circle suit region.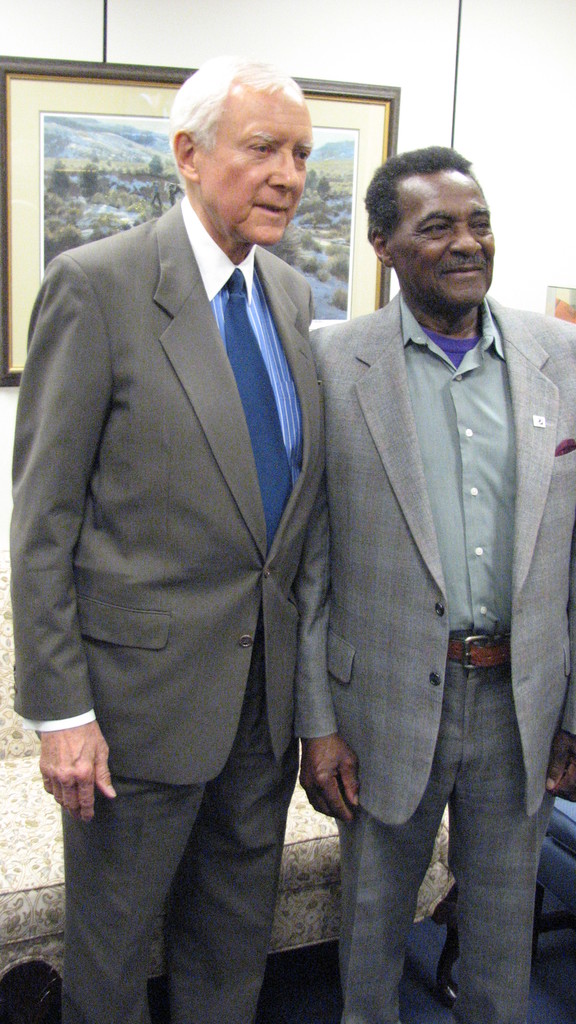
Region: box(314, 283, 575, 1023).
